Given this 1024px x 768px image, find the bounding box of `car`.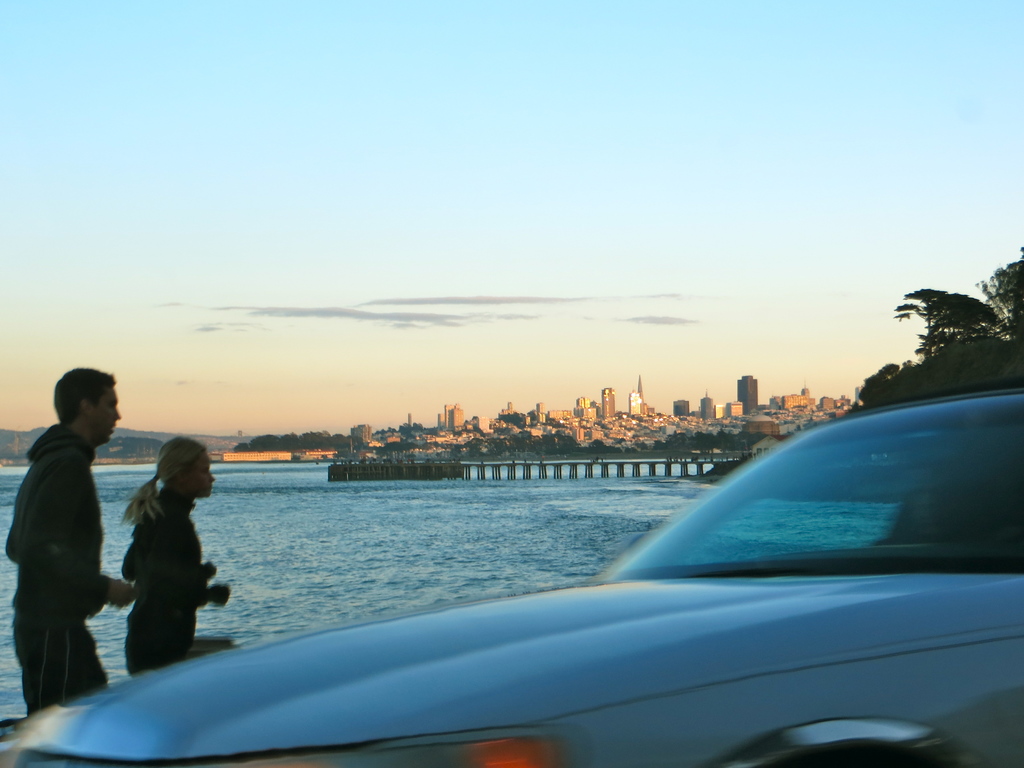
l=26, t=367, r=1021, b=767.
